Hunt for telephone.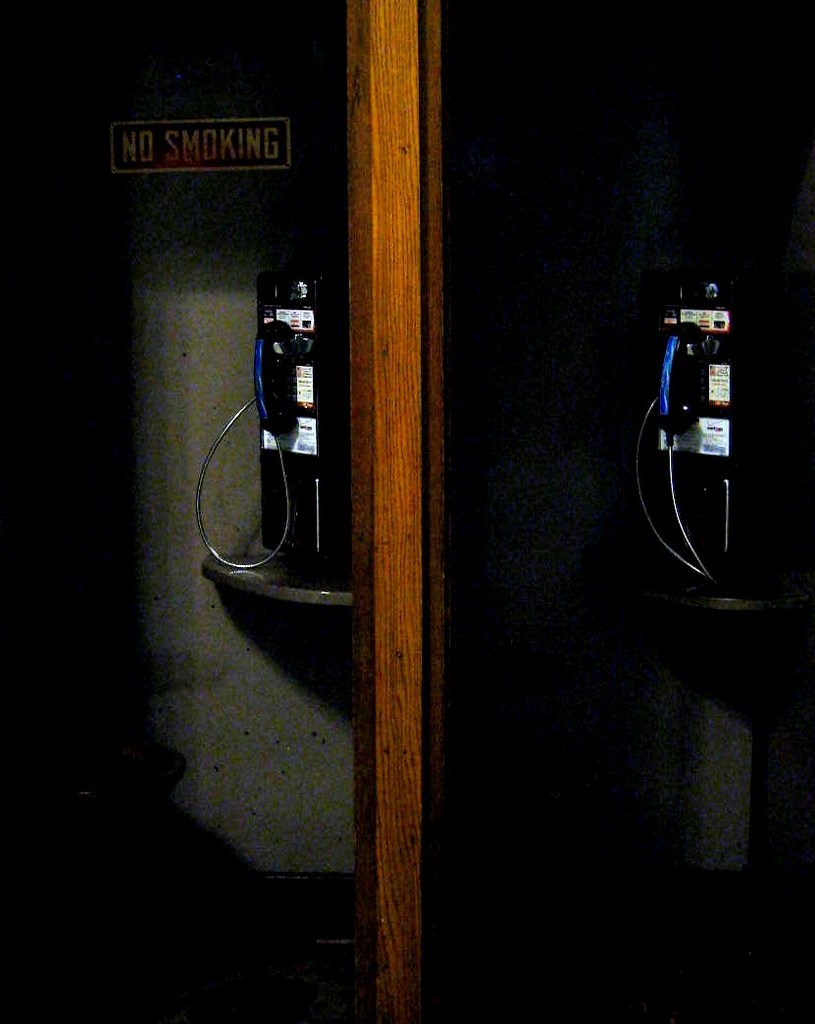
Hunted down at x1=612, y1=271, x2=755, y2=604.
